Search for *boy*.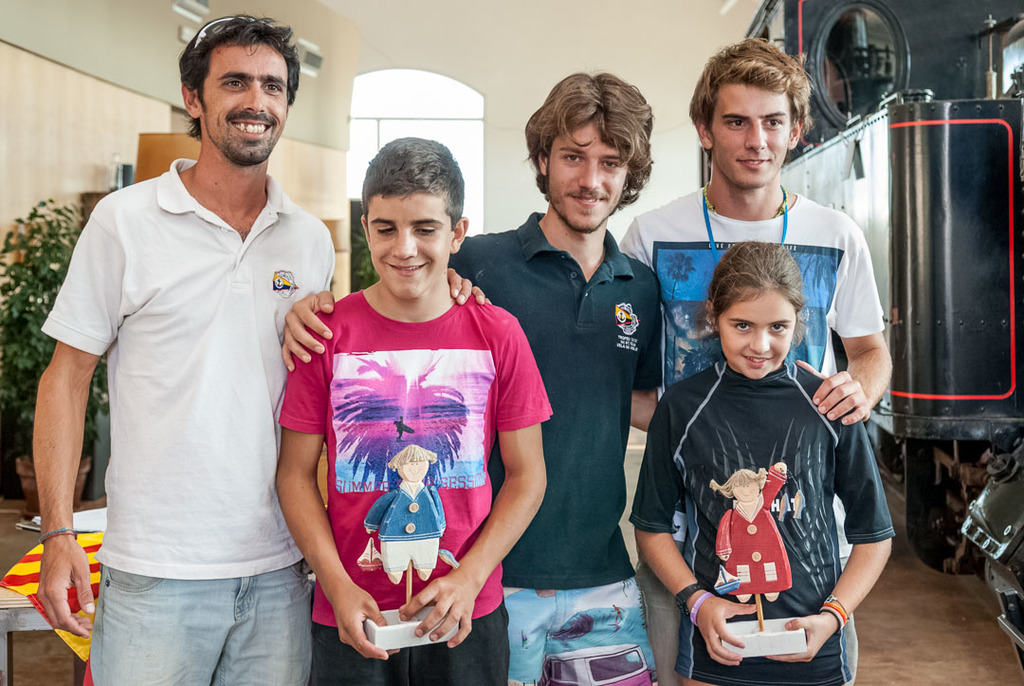
Found at <bbox>613, 39, 892, 685</bbox>.
